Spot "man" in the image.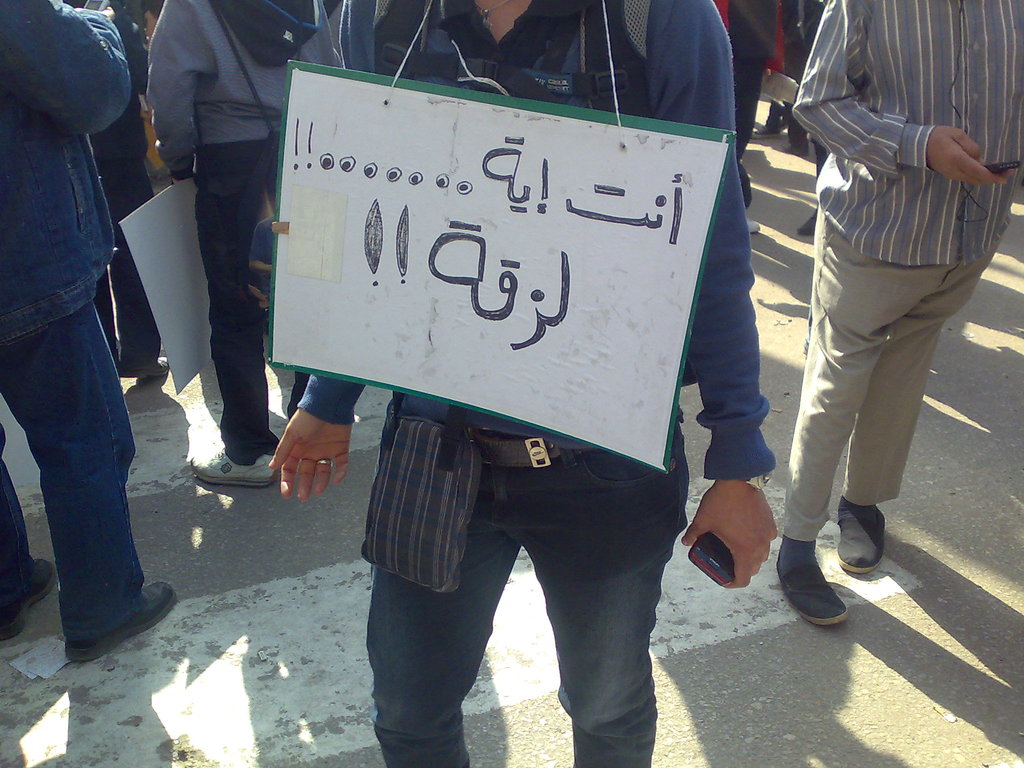
"man" found at {"left": 268, "top": 0, "right": 781, "bottom": 767}.
